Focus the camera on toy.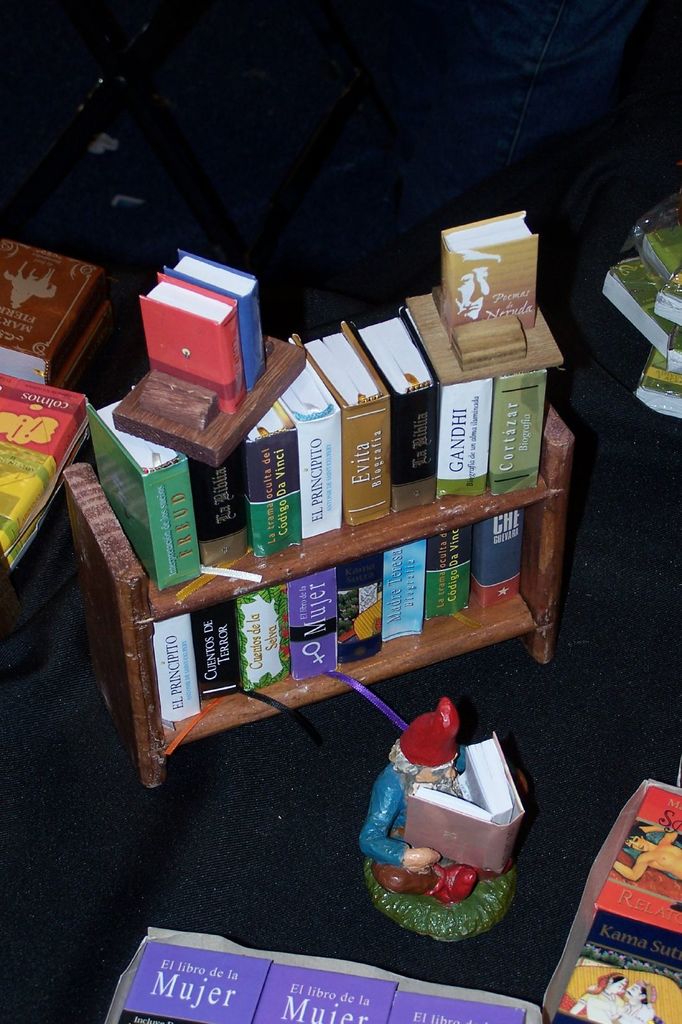
Focus region: [352, 694, 527, 948].
